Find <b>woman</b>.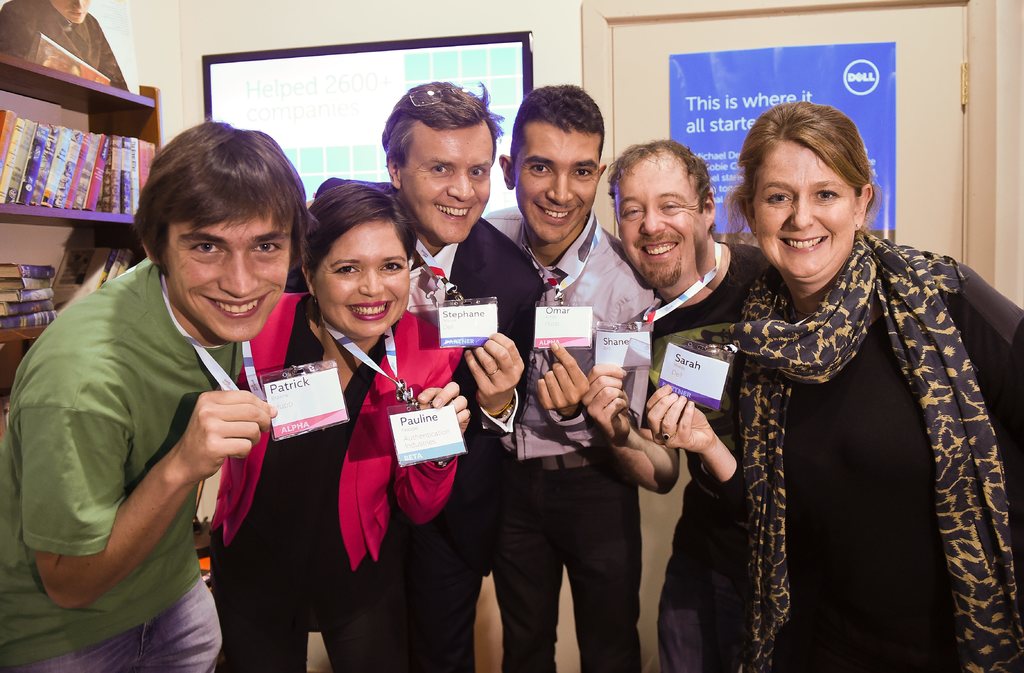
[x1=203, y1=175, x2=477, y2=672].
